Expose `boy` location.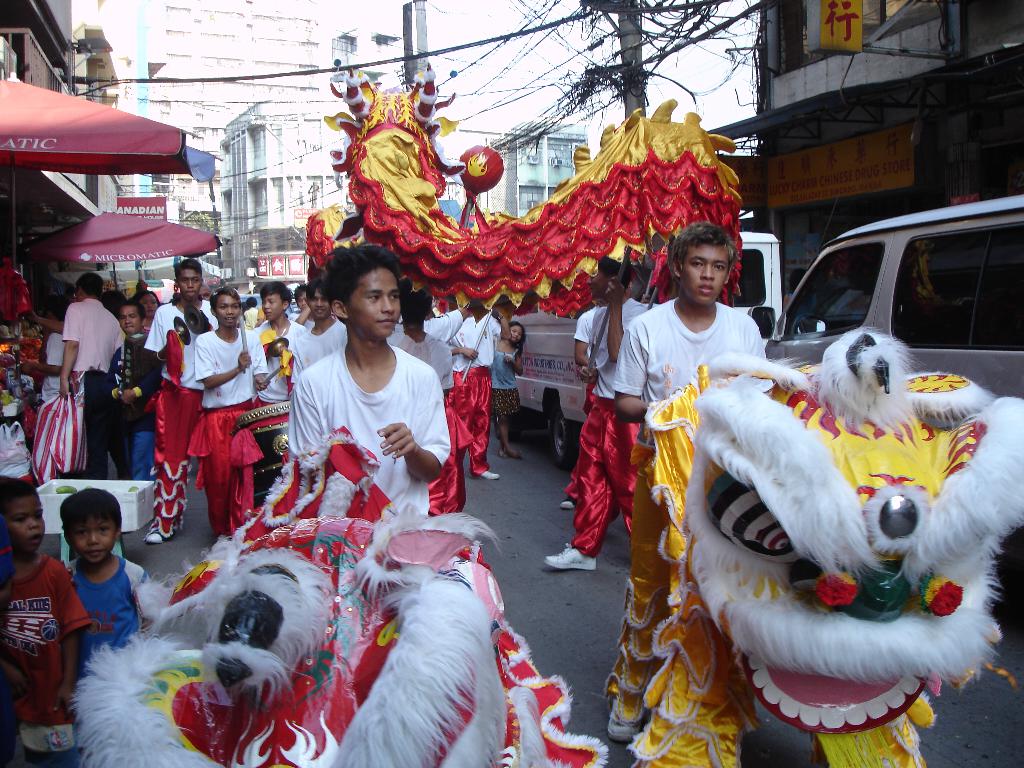
Exposed at {"left": 305, "top": 278, "right": 349, "bottom": 375}.
